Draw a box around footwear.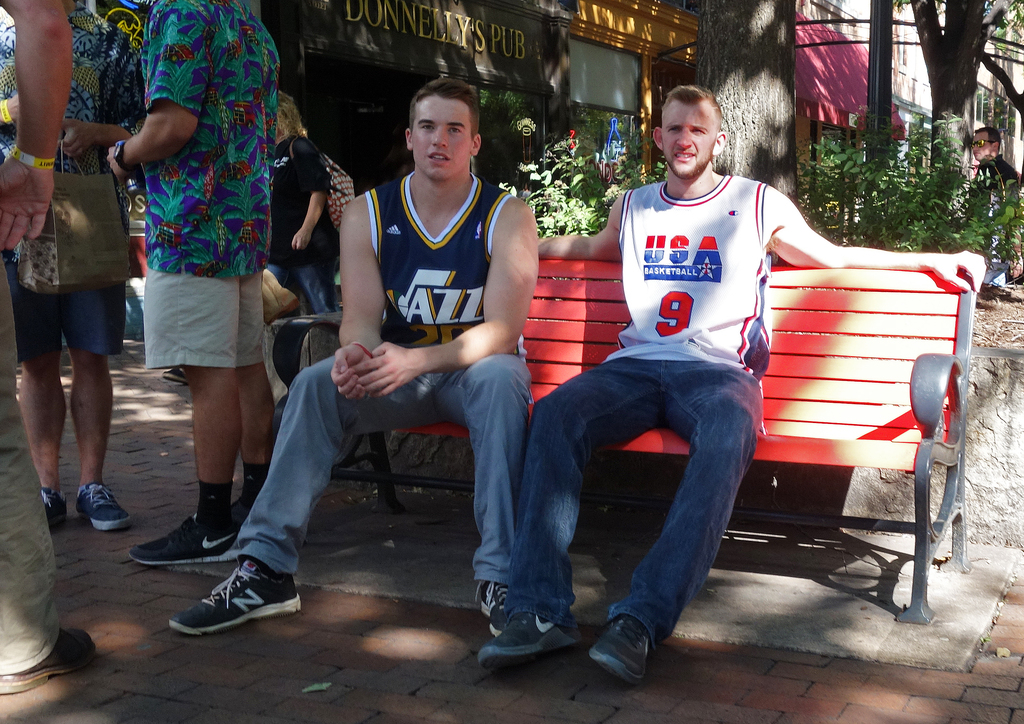
x1=169, y1=556, x2=301, y2=634.
